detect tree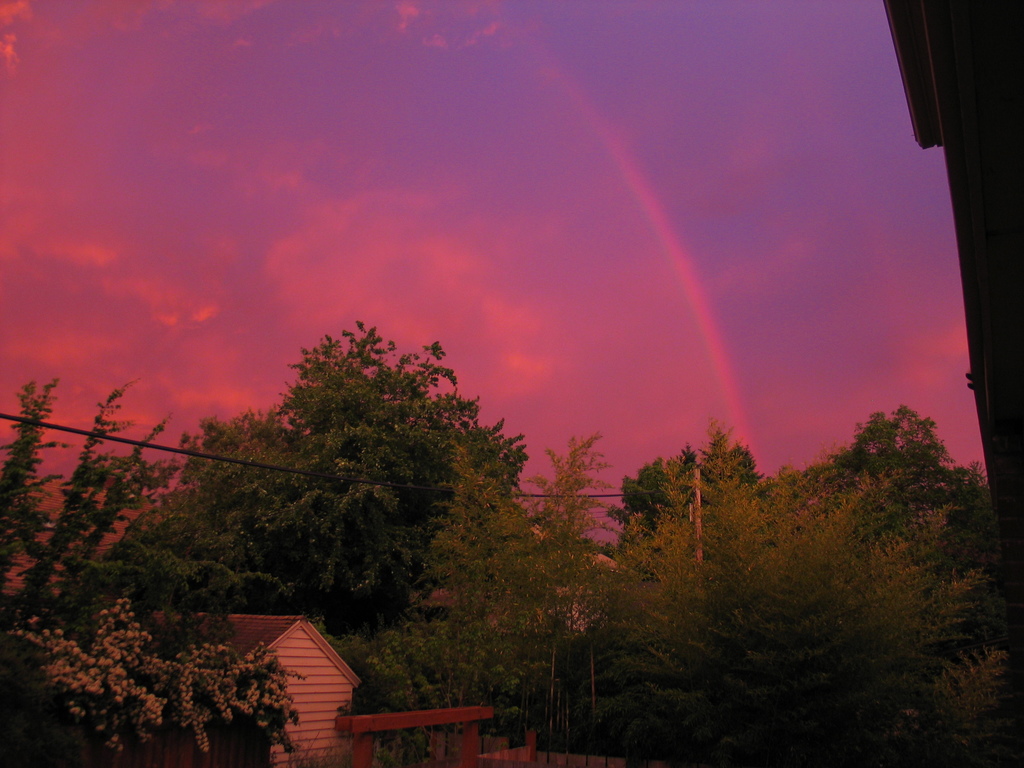
380 436 619 767
